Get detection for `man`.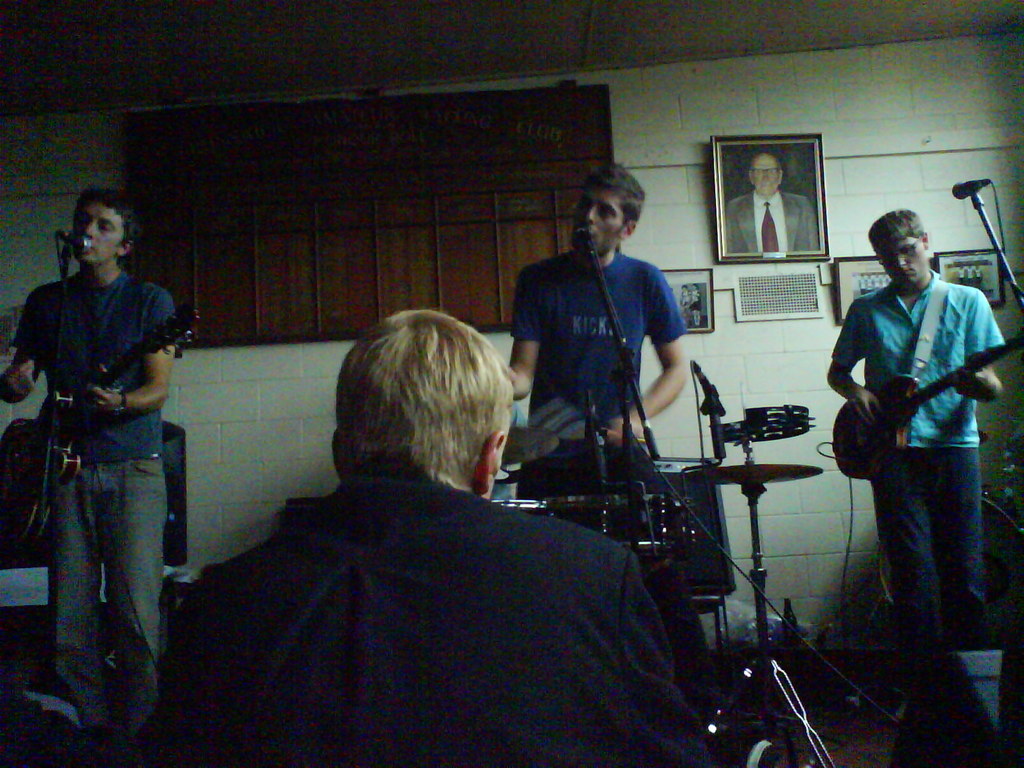
Detection: [left=497, top=163, right=692, bottom=662].
